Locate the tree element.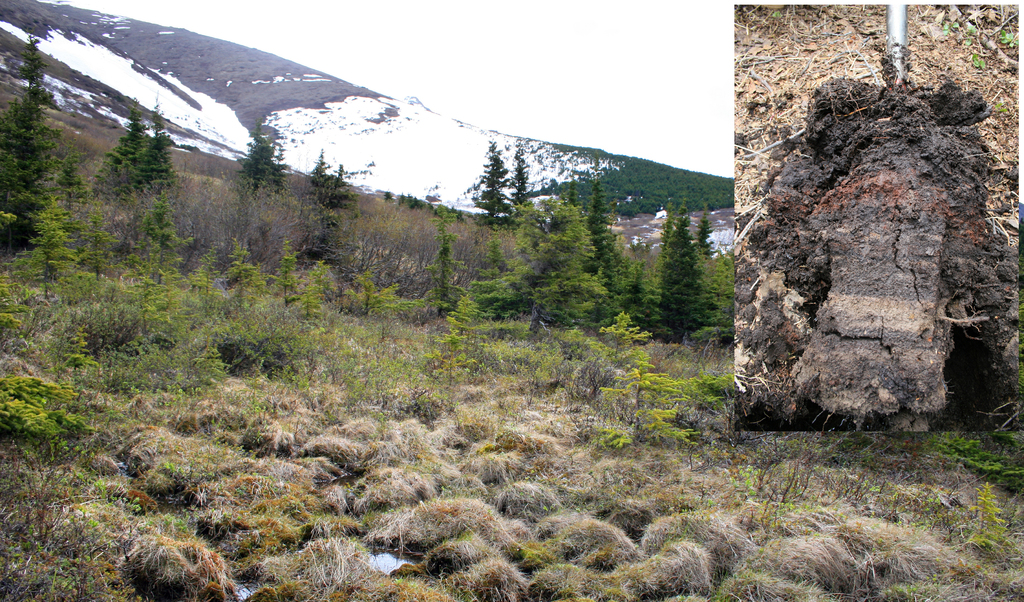
Element bbox: BBox(692, 217, 722, 271).
